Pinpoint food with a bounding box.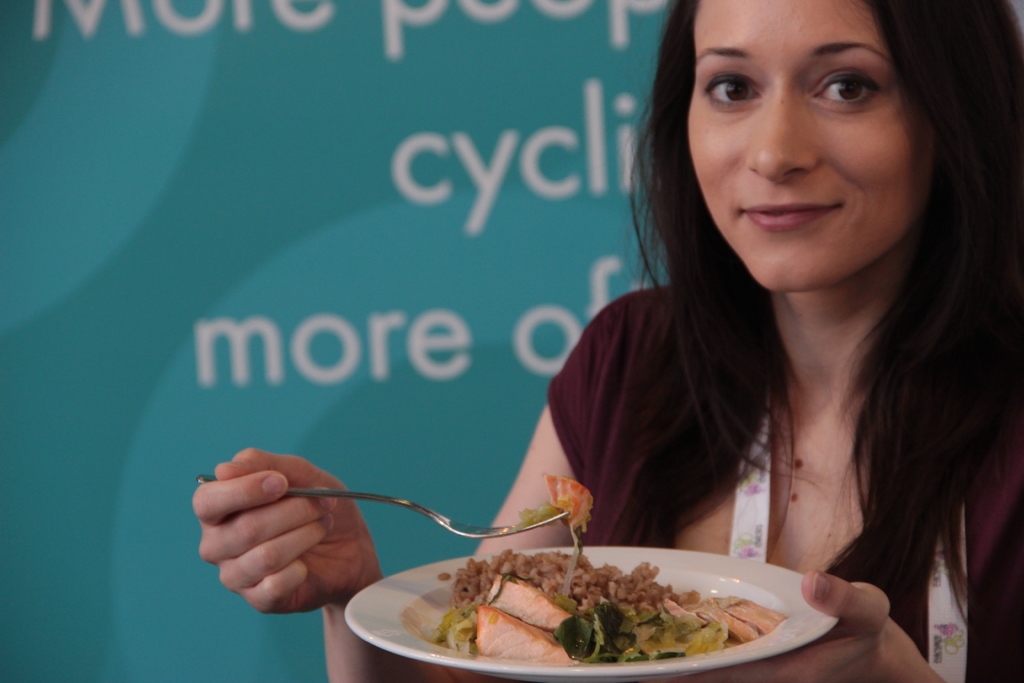
[420, 547, 779, 665].
